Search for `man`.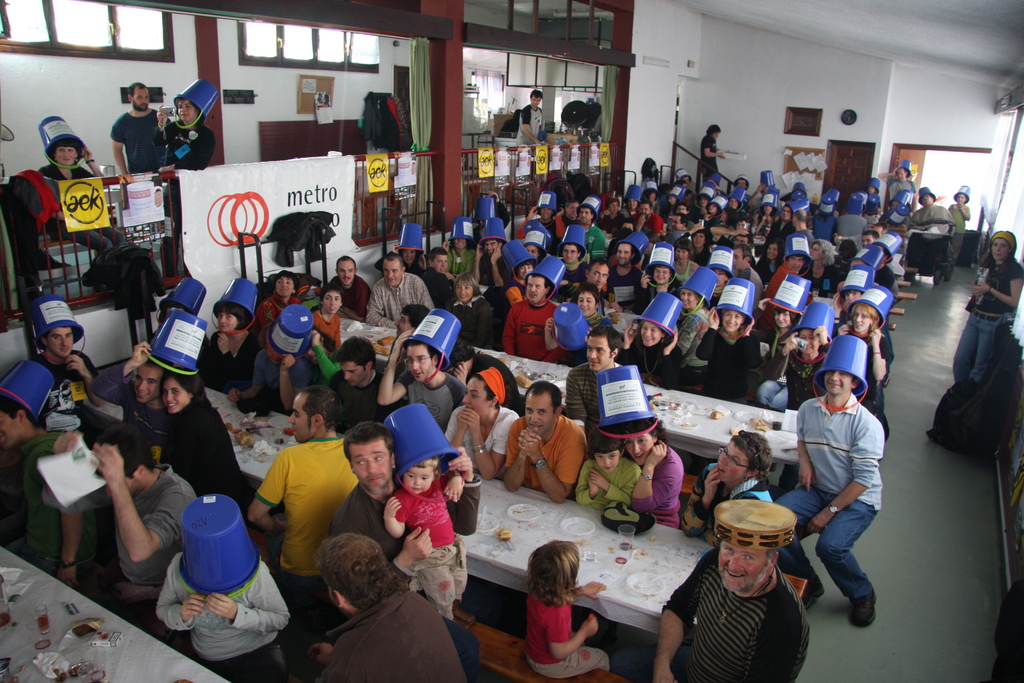
Found at bbox(572, 202, 606, 254).
